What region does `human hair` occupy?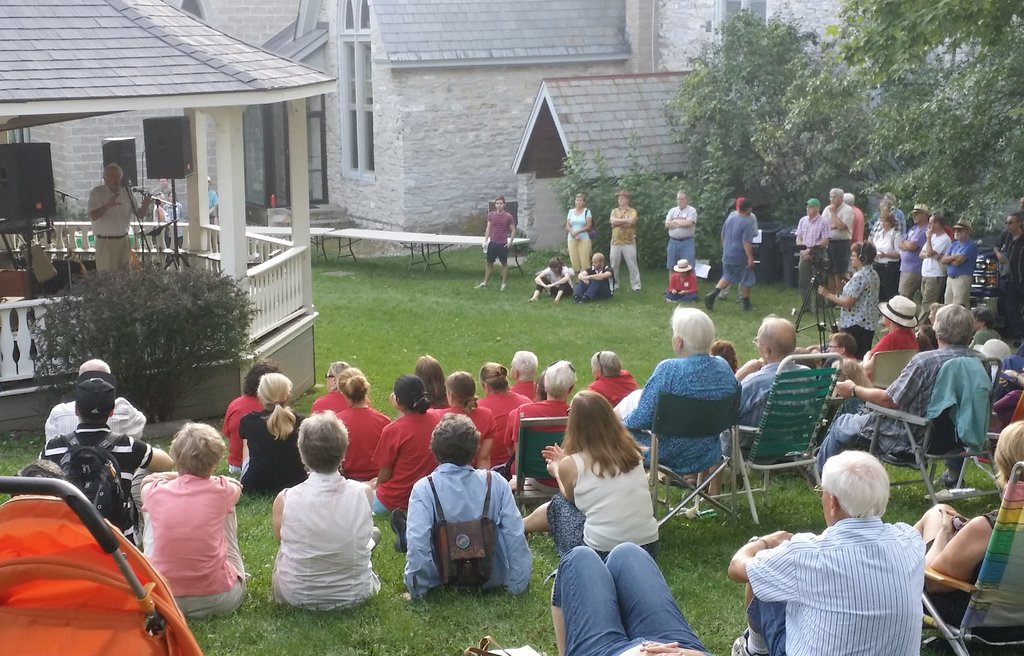
rect(431, 413, 482, 467).
